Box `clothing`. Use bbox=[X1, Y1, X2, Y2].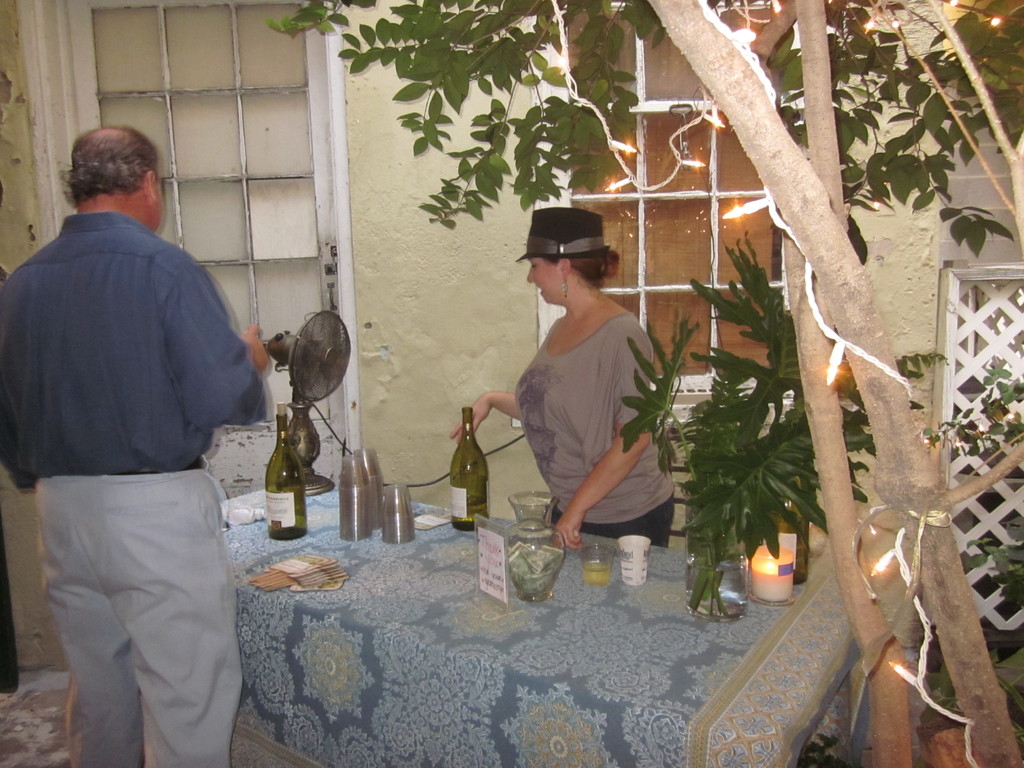
bbox=[515, 312, 678, 550].
